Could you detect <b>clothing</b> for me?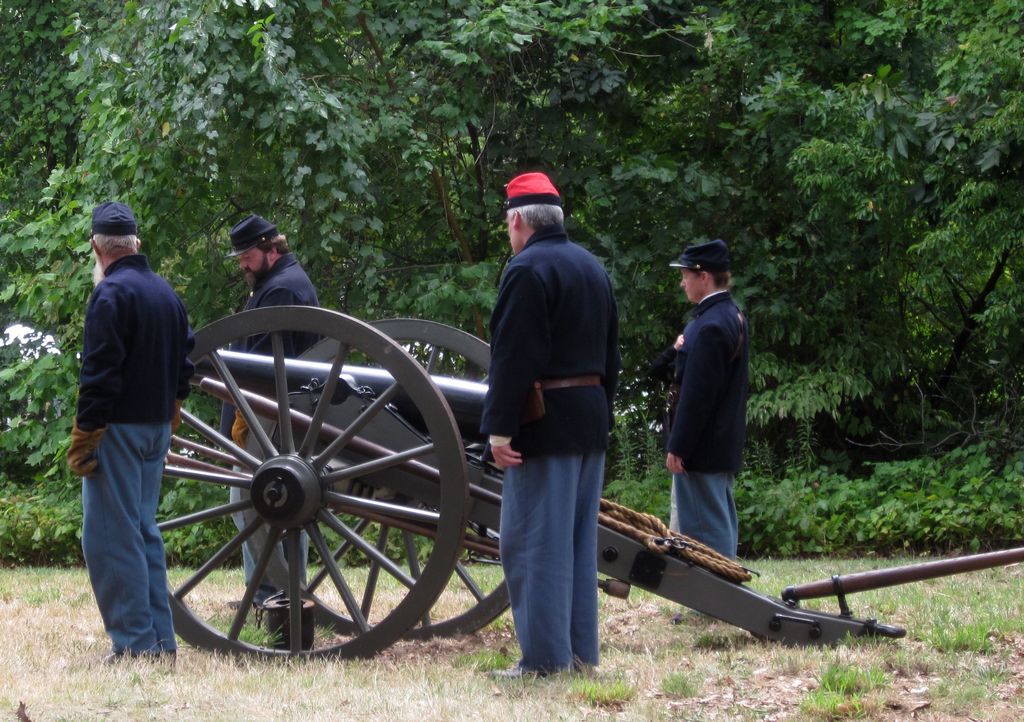
Detection result: <region>668, 281, 742, 568</region>.
